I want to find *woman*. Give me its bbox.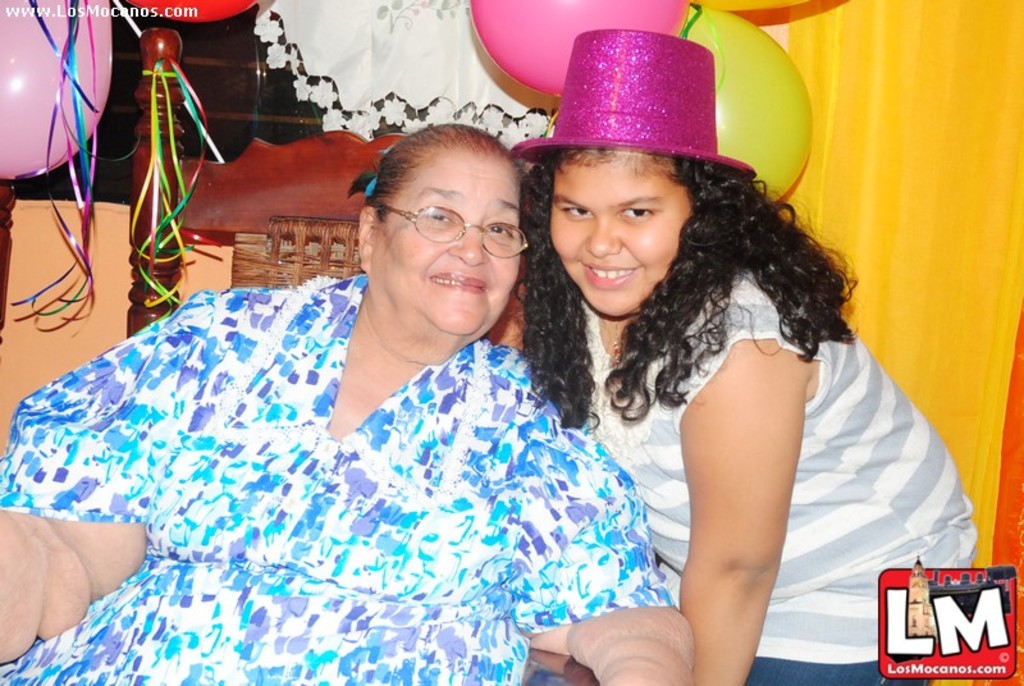
pyautogui.locateOnScreen(0, 122, 694, 685).
